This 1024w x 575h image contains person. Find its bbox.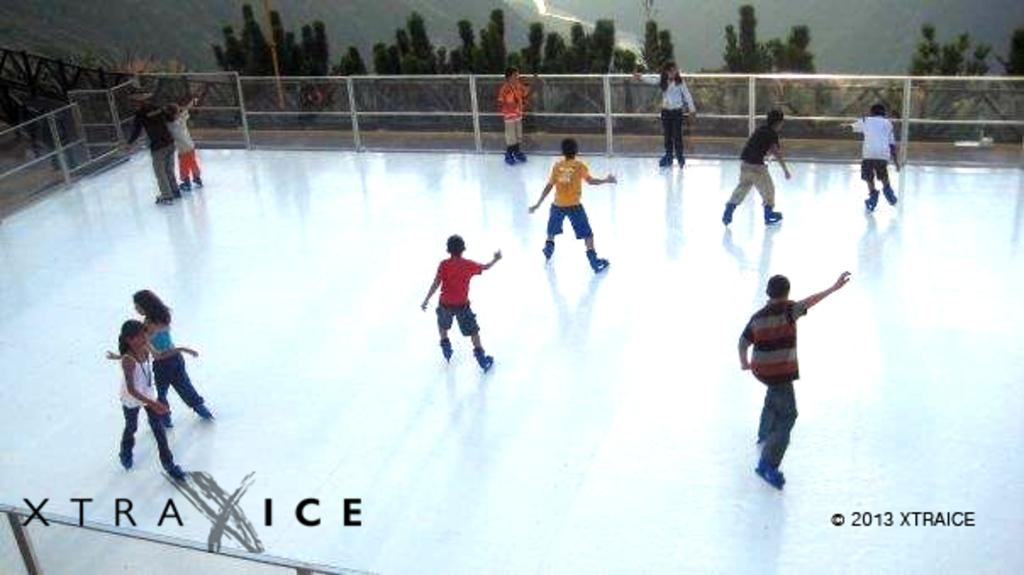
box=[724, 103, 795, 227].
